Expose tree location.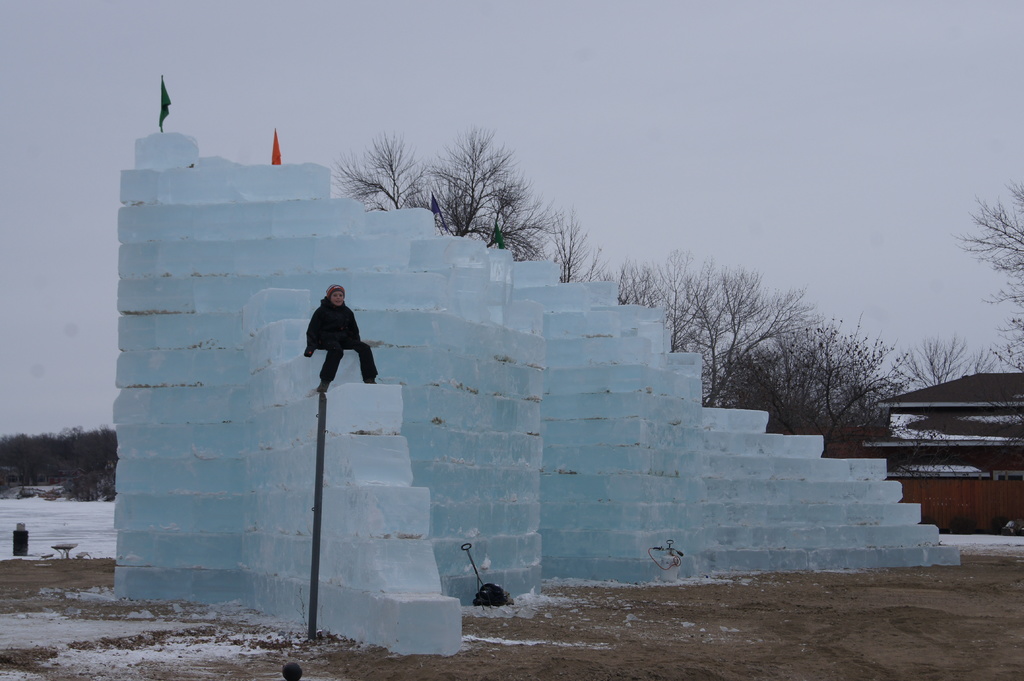
Exposed at Rect(553, 204, 594, 277).
